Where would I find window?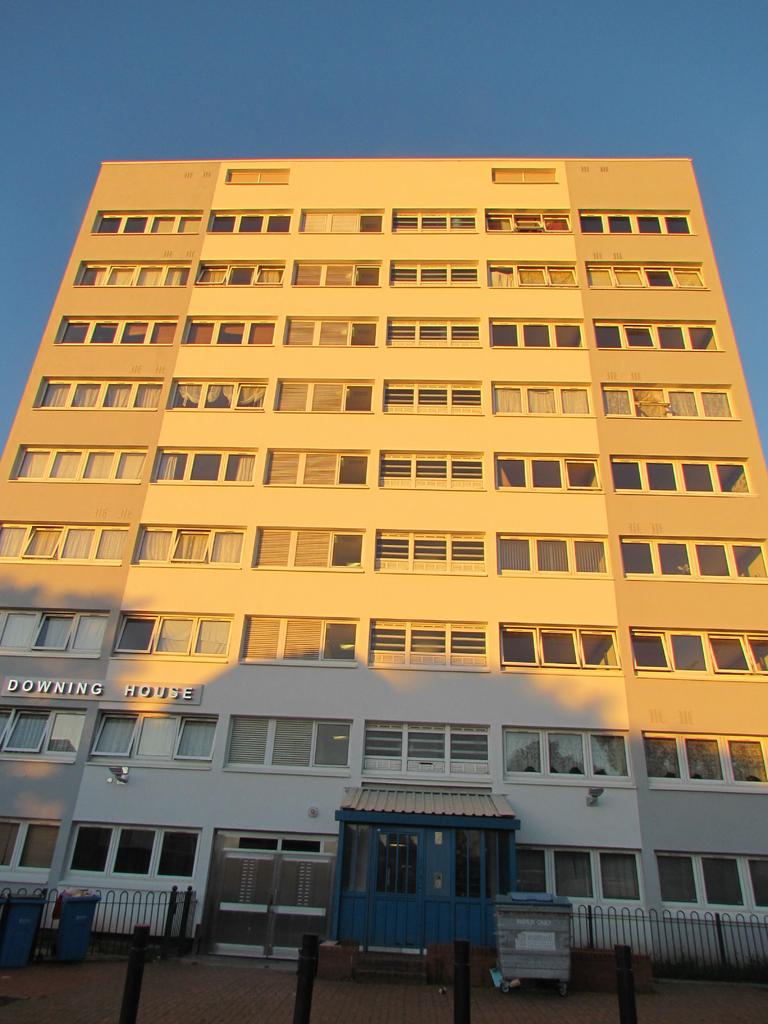
At locate(286, 316, 314, 348).
